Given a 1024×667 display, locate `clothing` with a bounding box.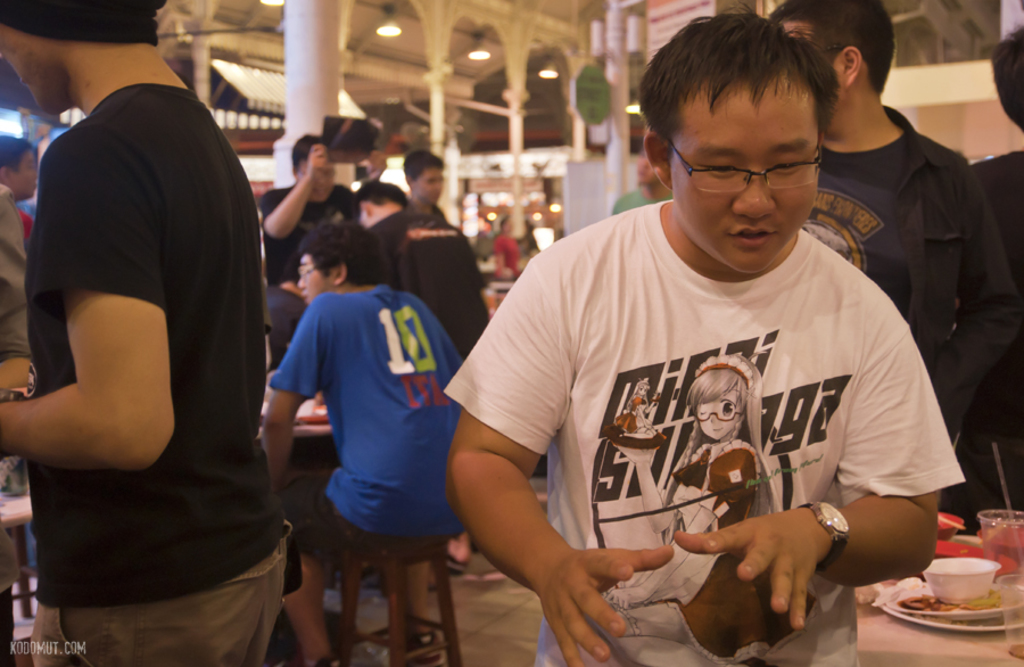
Located: 492 197 933 640.
